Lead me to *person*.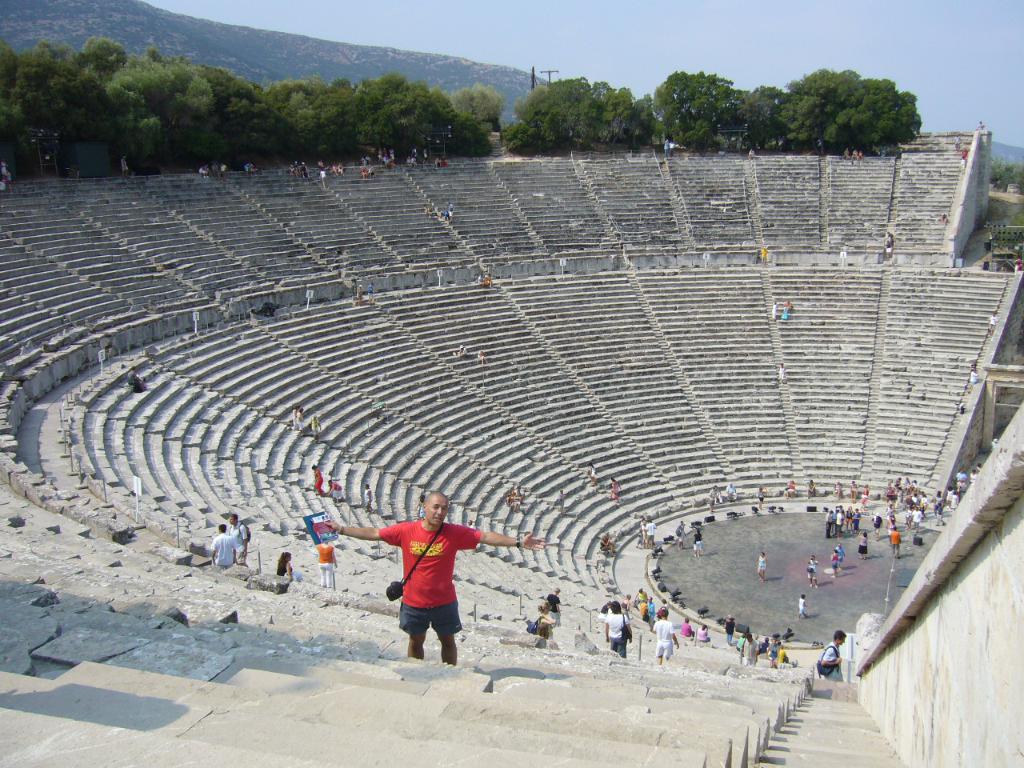
Lead to bbox=[603, 597, 634, 658].
